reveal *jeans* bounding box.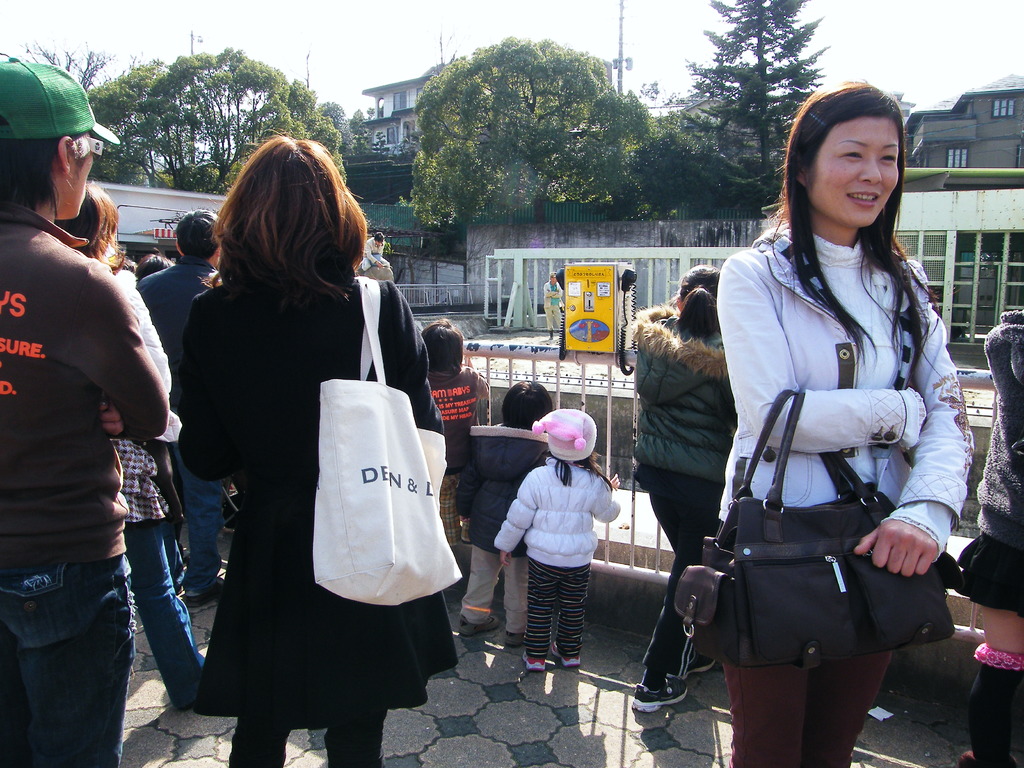
Revealed: rect(124, 522, 202, 710).
